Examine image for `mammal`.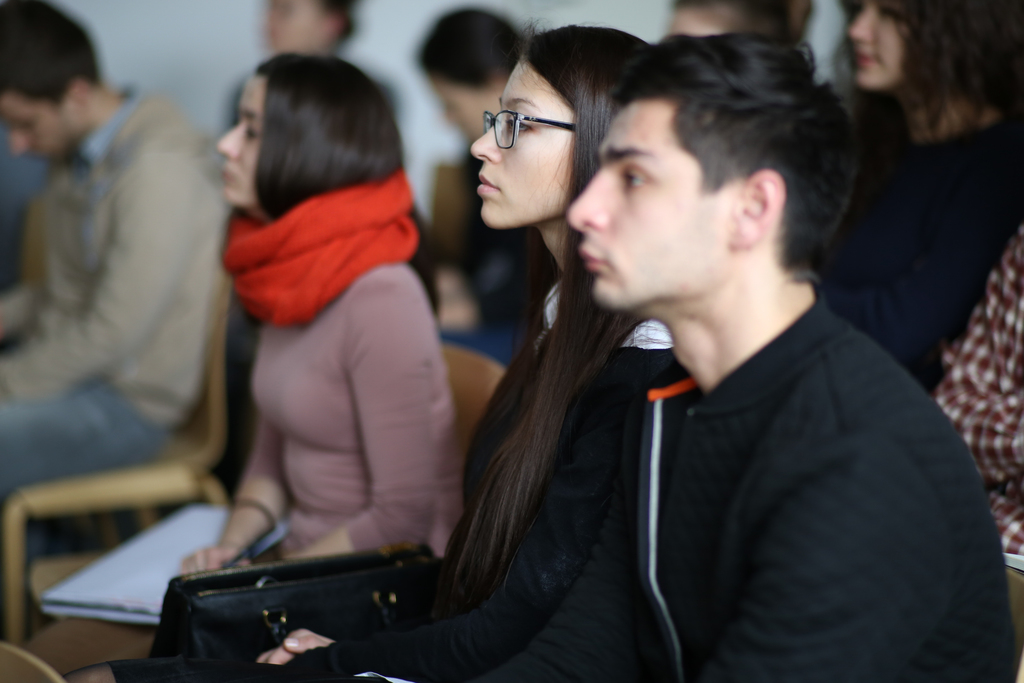
Examination result: select_region(0, 0, 224, 588).
